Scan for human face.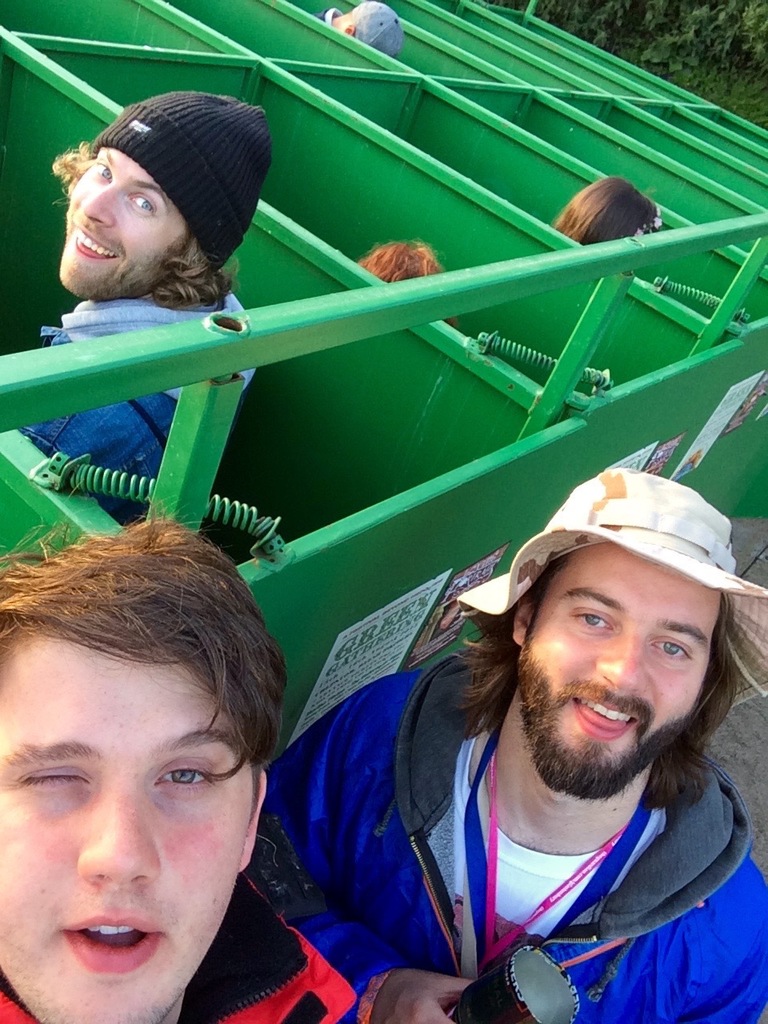
Scan result: [60, 146, 183, 302].
